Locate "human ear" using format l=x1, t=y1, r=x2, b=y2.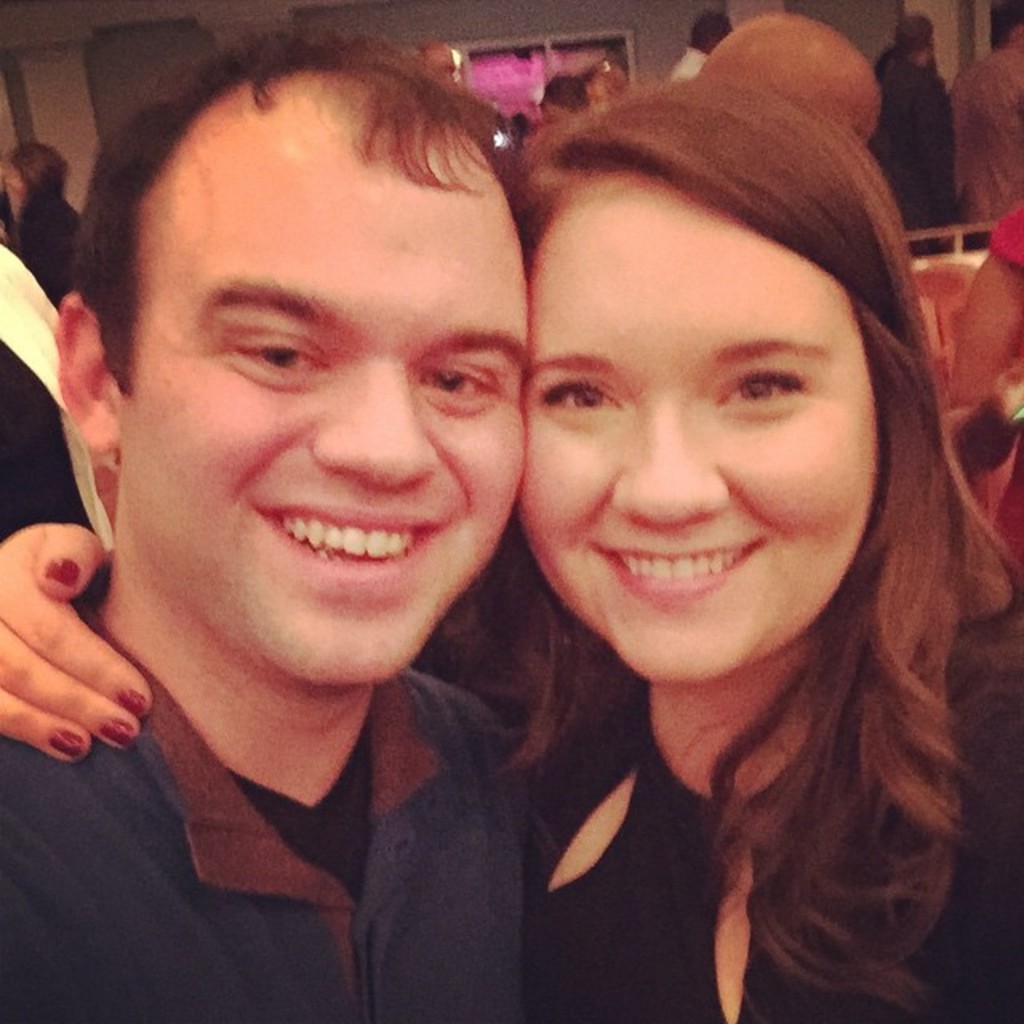
l=59, t=290, r=120, b=453.
